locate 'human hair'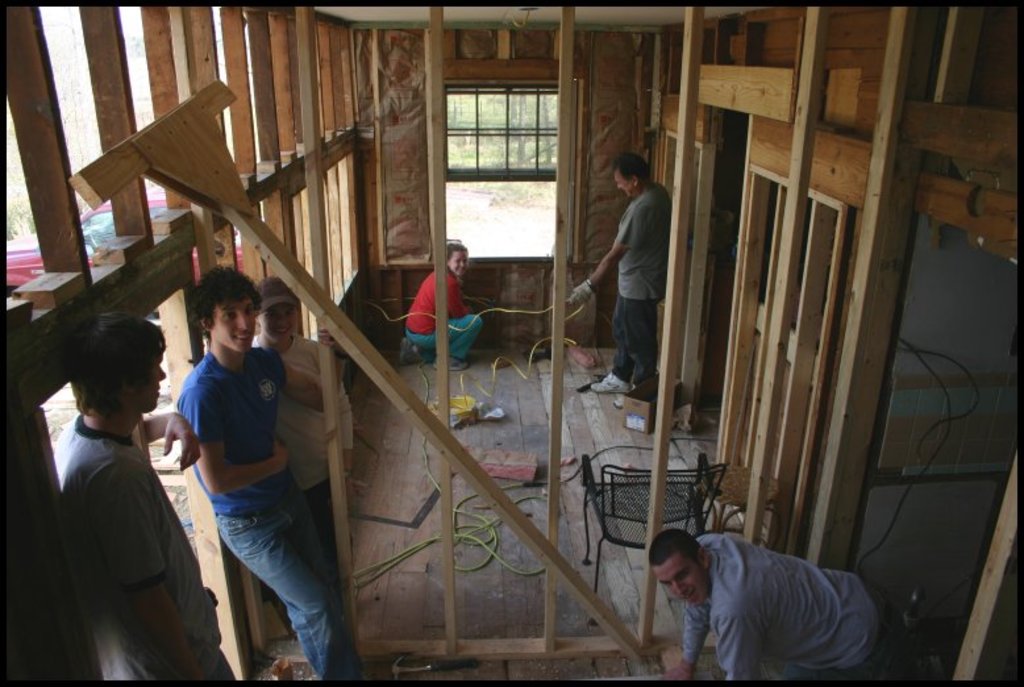
648,525,702,566
